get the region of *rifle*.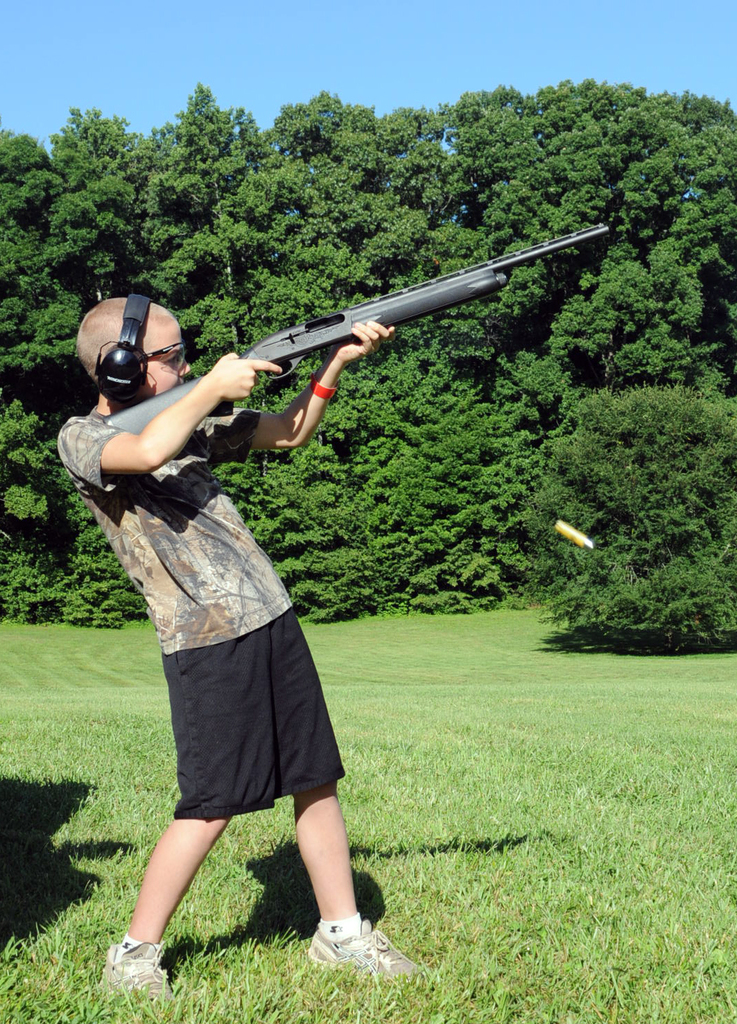
105:226:603:436.
